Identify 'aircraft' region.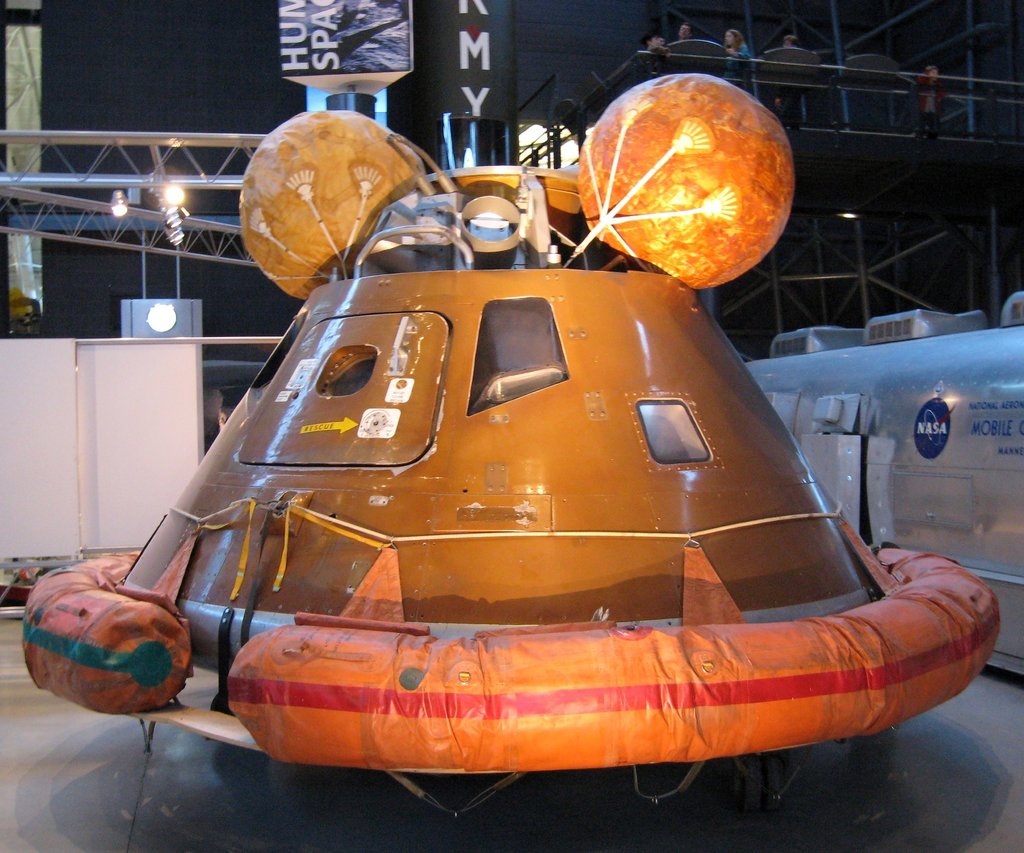
Region: 20/72/999/811.
